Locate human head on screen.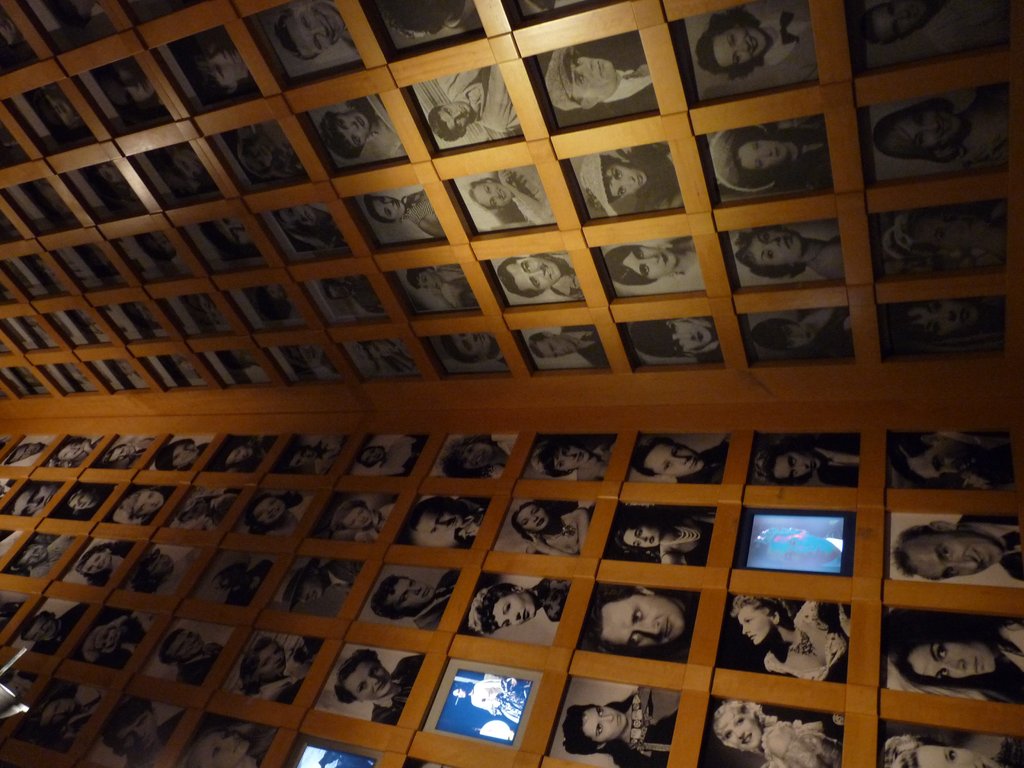
On screen at [614,522,660,556].
